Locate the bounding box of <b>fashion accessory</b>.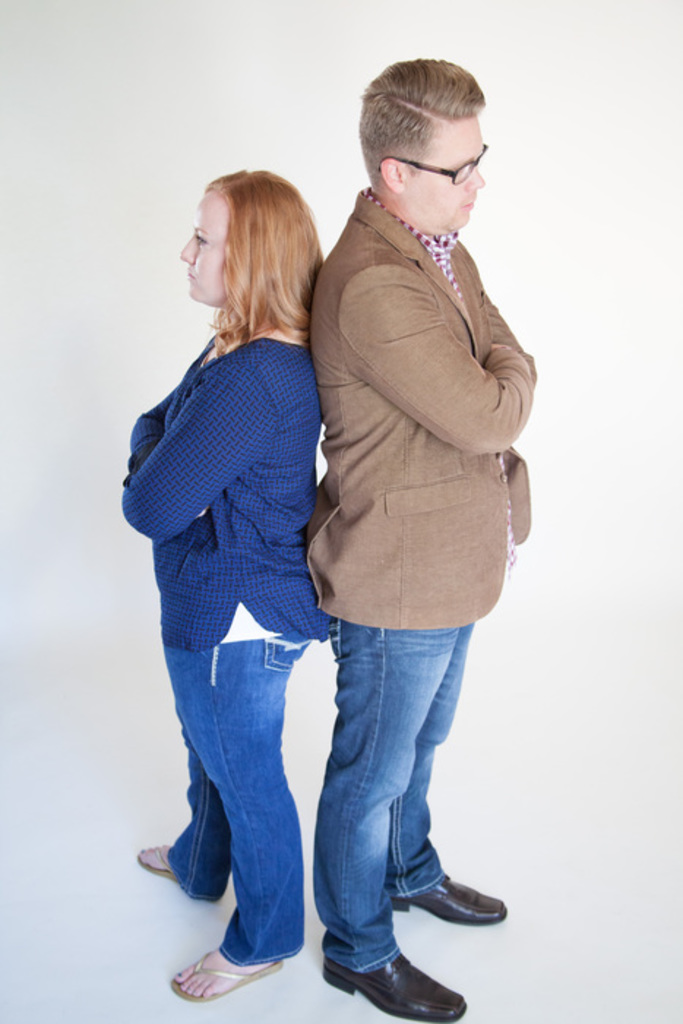
Bounding box: x1=139 y1=838 x2=178 y2=882.
